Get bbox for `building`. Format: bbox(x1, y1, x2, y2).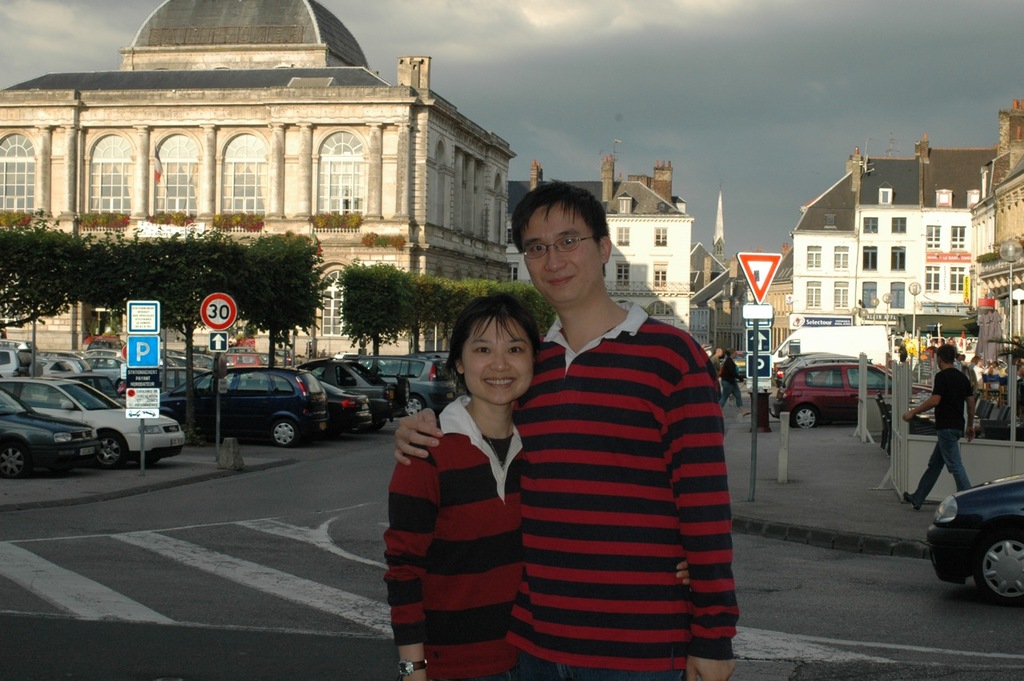
bbox(507, 150, 688, 335).
